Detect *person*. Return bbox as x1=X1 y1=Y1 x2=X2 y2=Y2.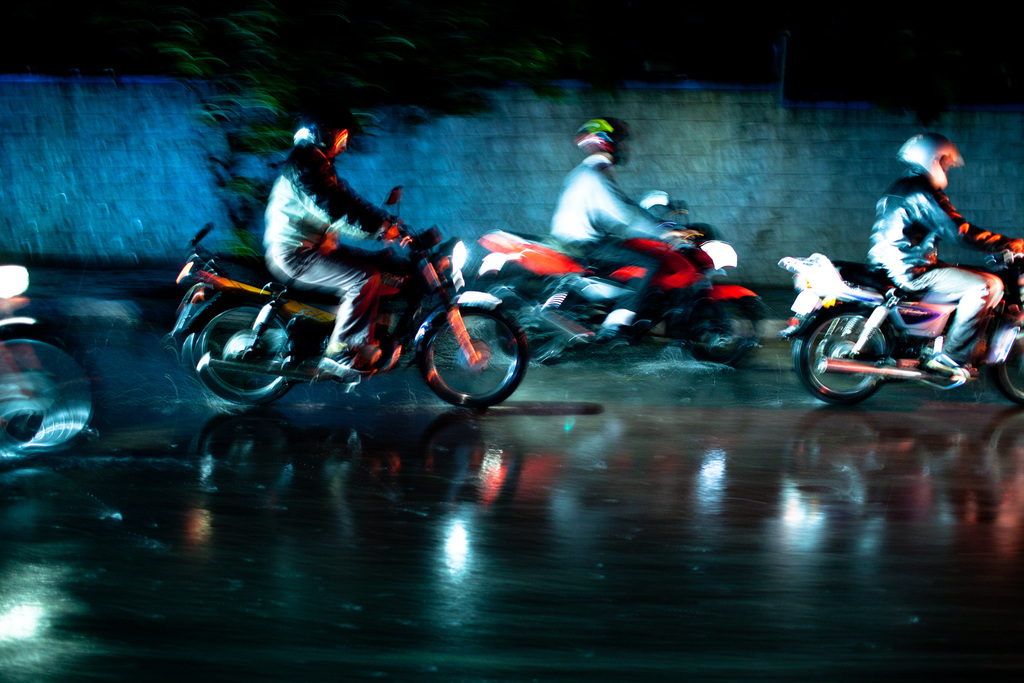
x1=541 y1=117 x2=701 y2=343.
